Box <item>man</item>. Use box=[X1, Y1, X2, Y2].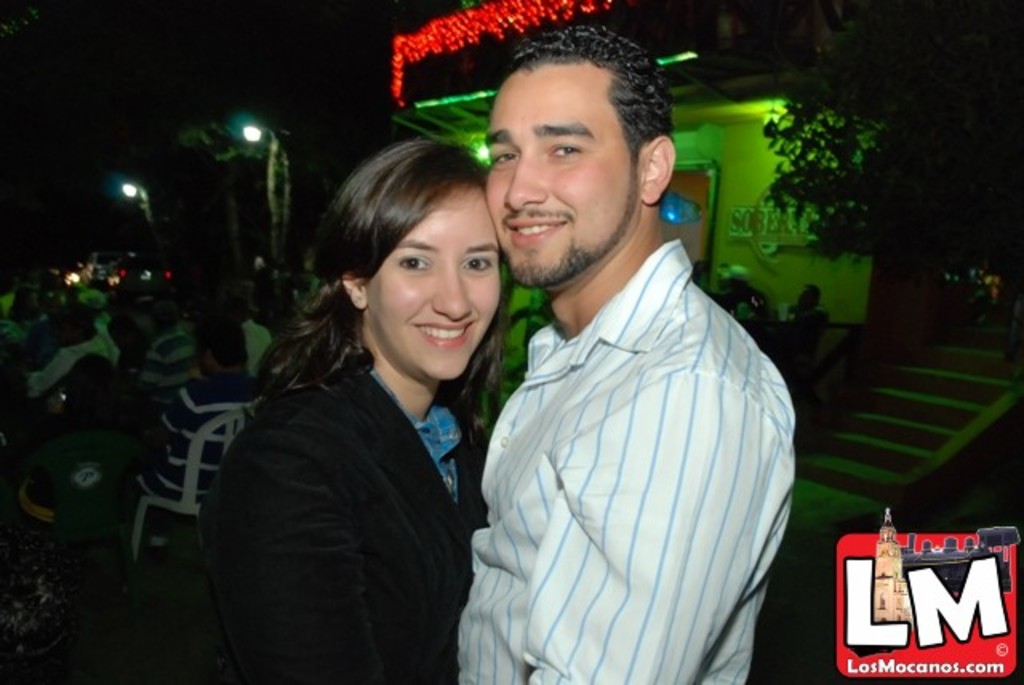
box=[443, 30, 794, 682].
